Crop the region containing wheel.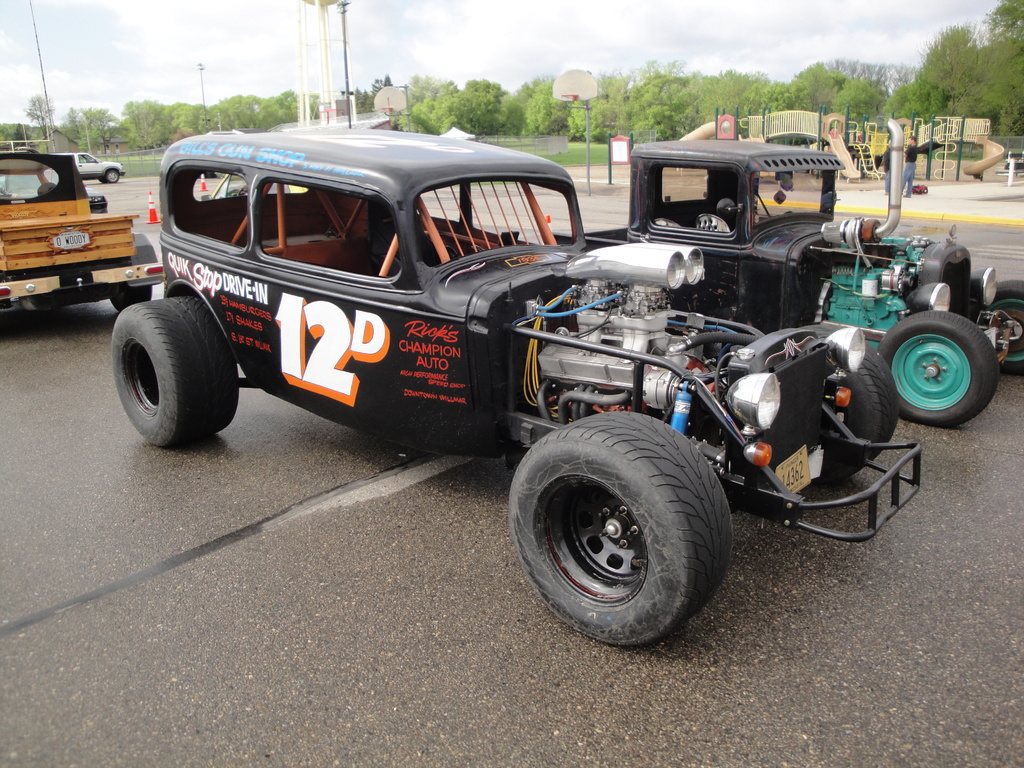
Crop region: select_region(107, 282, 158, 315).
